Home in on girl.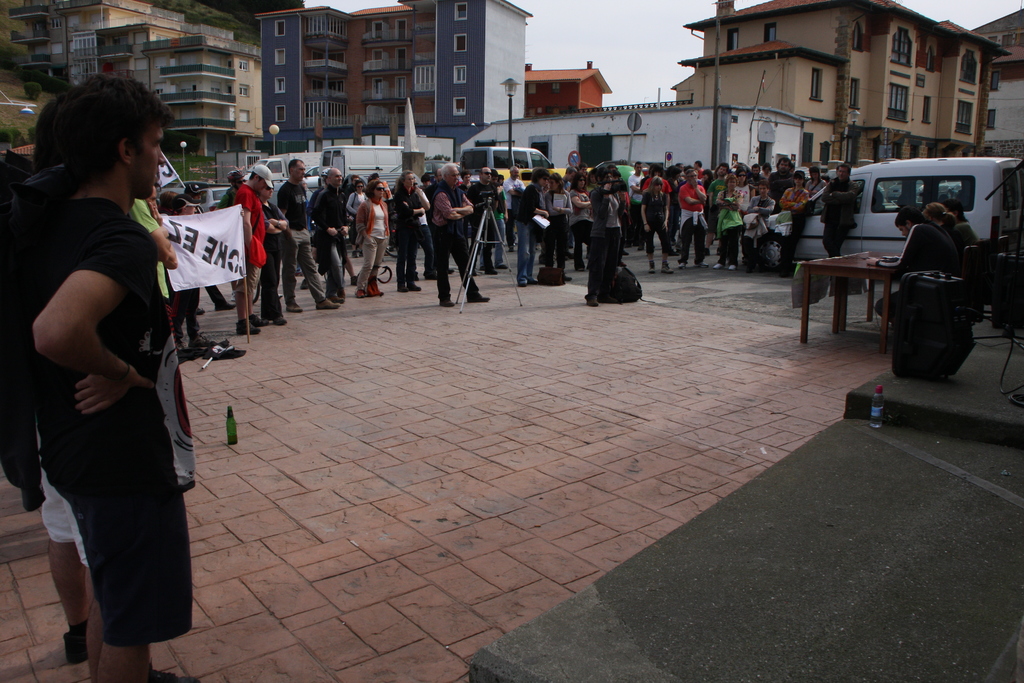
Homed in at x1=800, y1=165, x2=831, y2=193.
